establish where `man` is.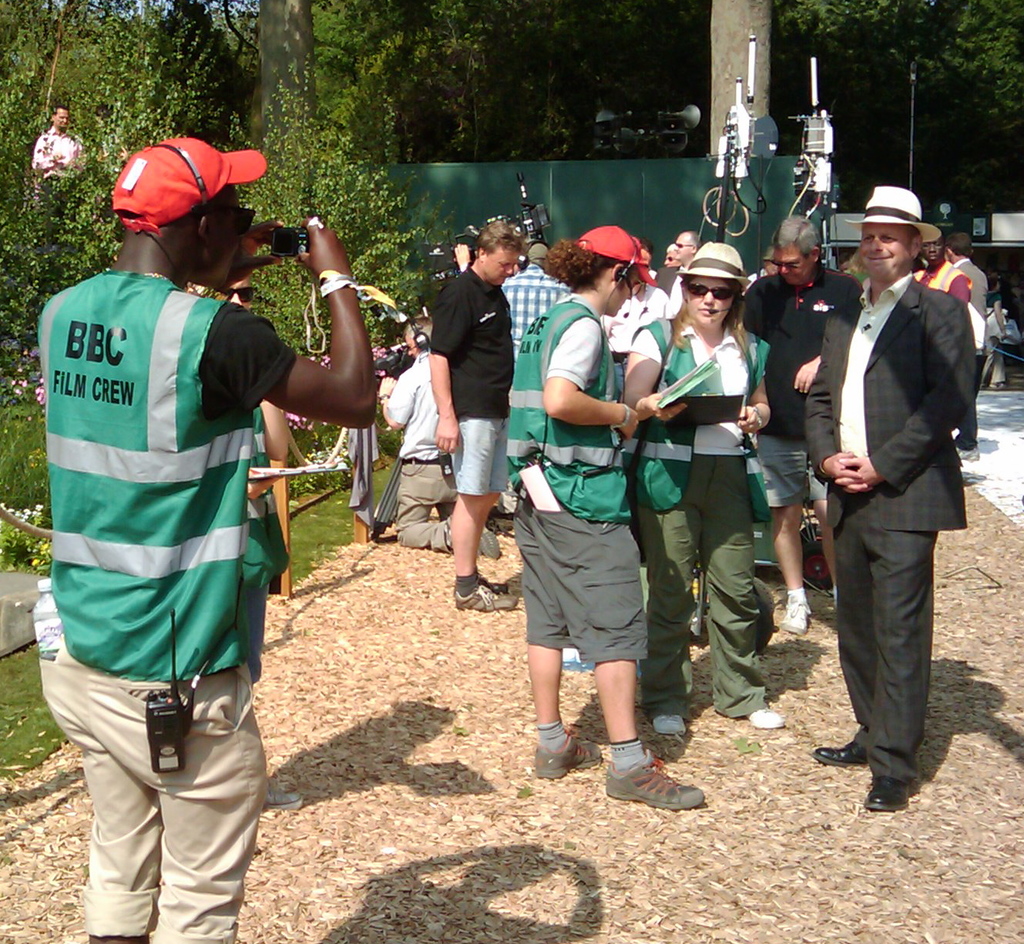
Established at region(378, 314, 501, 563).
